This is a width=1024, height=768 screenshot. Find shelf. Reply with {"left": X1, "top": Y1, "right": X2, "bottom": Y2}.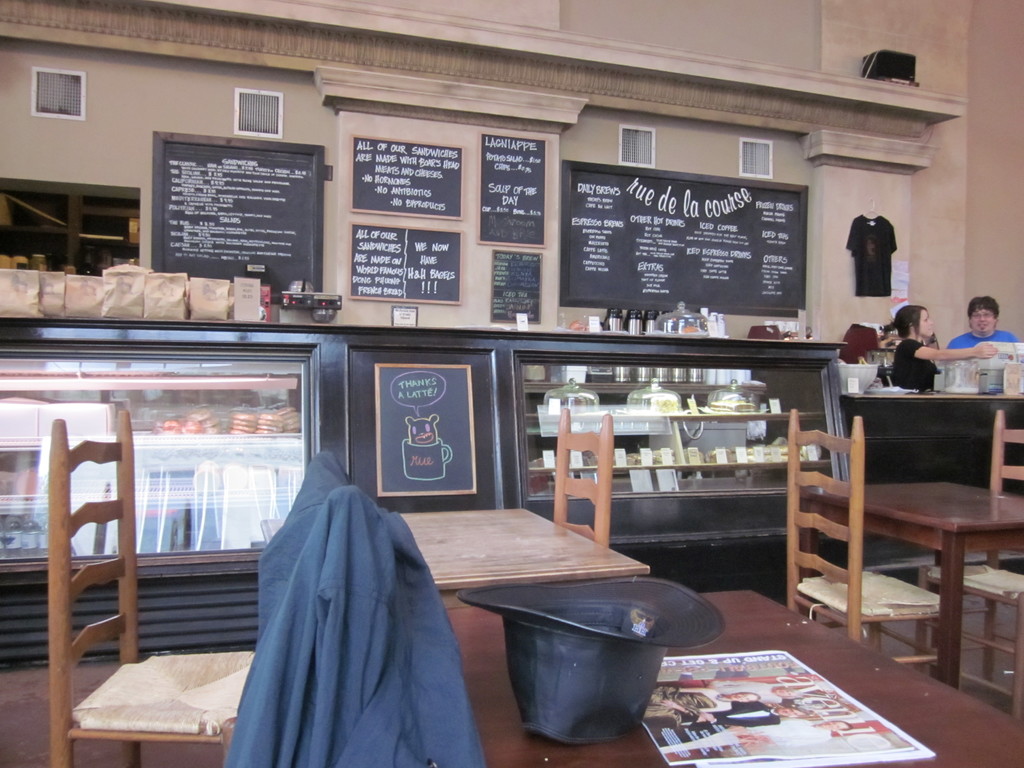
{"left": 0, "top": 390, "right": 300, "bottom": 442}.
